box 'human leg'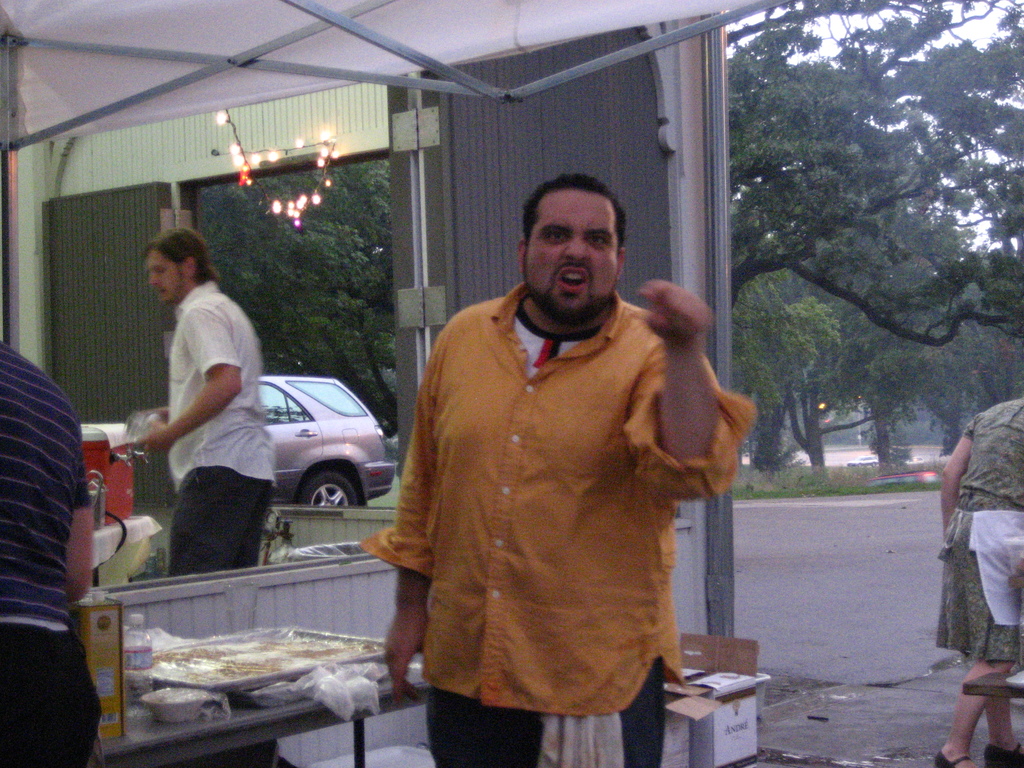
bbox=(167, 456, 263, 575)
